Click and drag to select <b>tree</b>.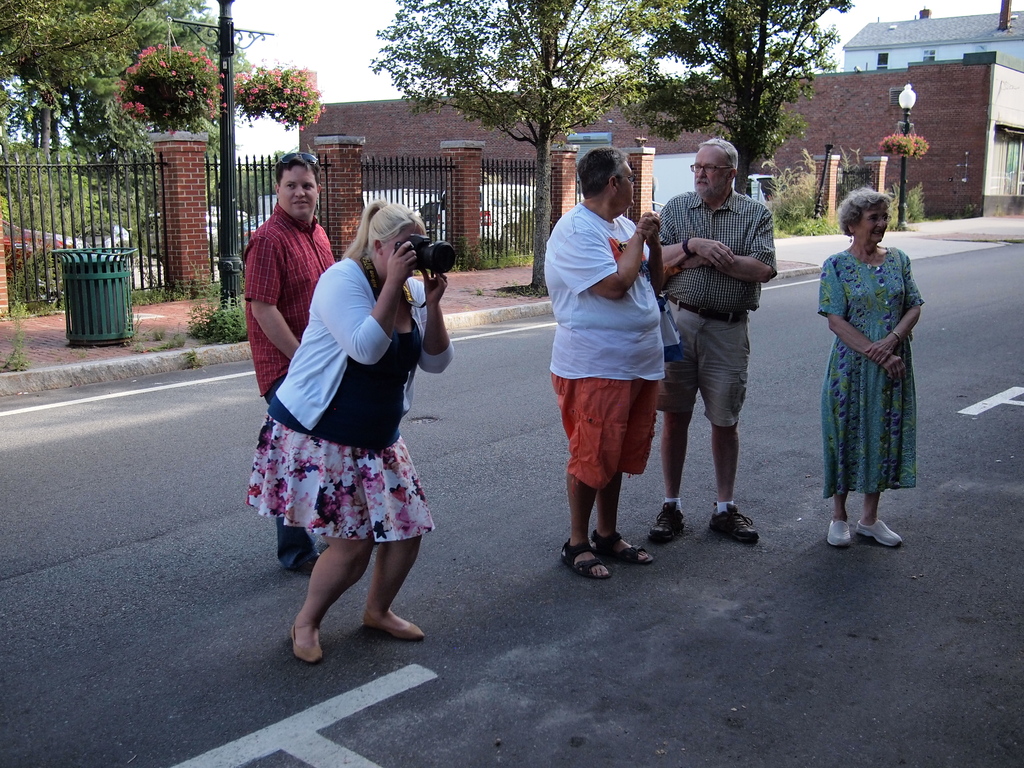
Selection: pyautogui.locateOnScreen(620, 1, 845, 202).
